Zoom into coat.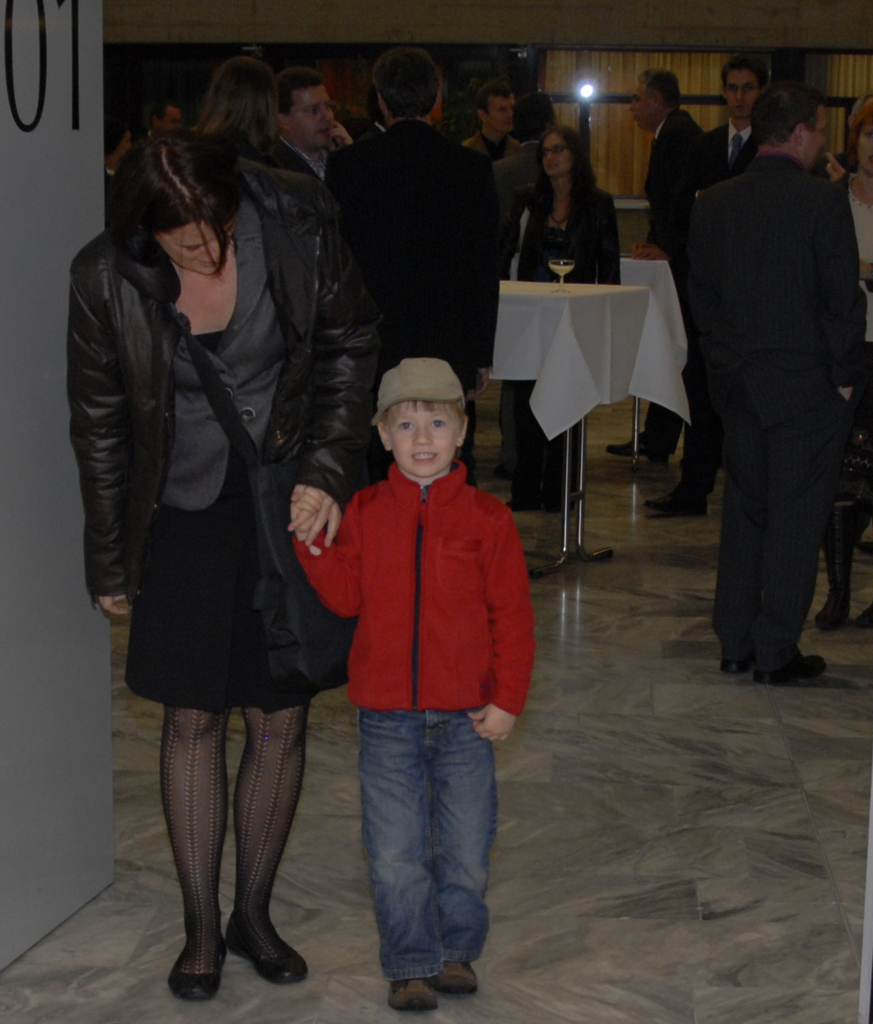
Zoom target: x1=507, y1=192, x2=628, y2=280.
